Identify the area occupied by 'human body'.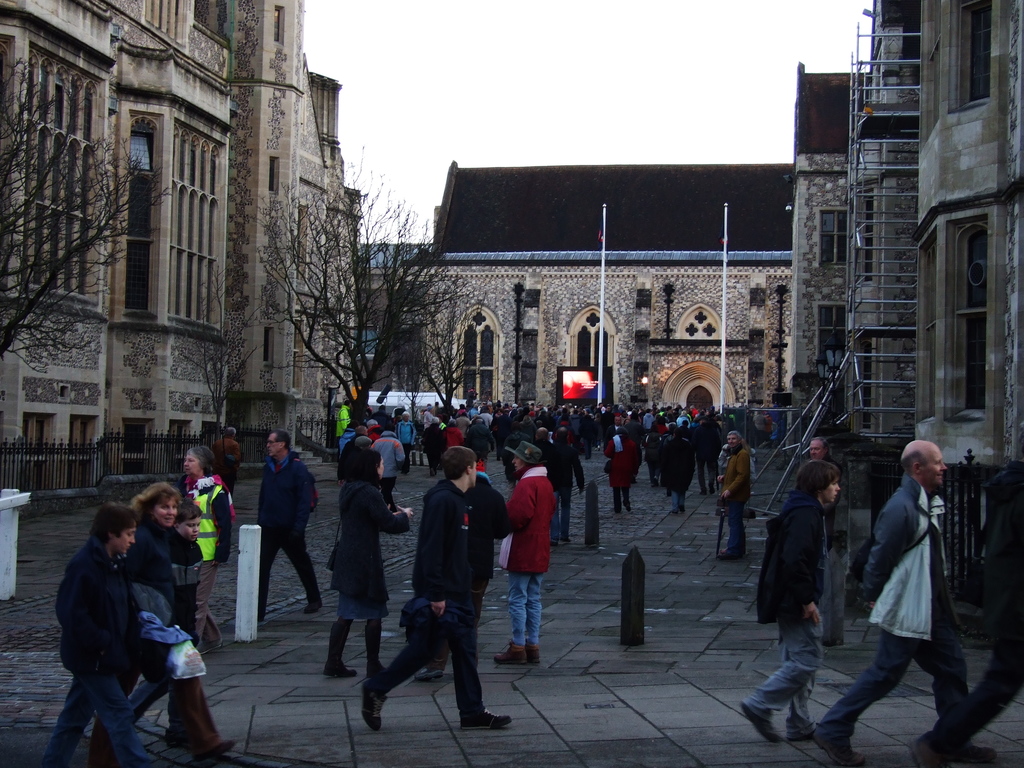
Area: crop(641, 408, 658, 443).
